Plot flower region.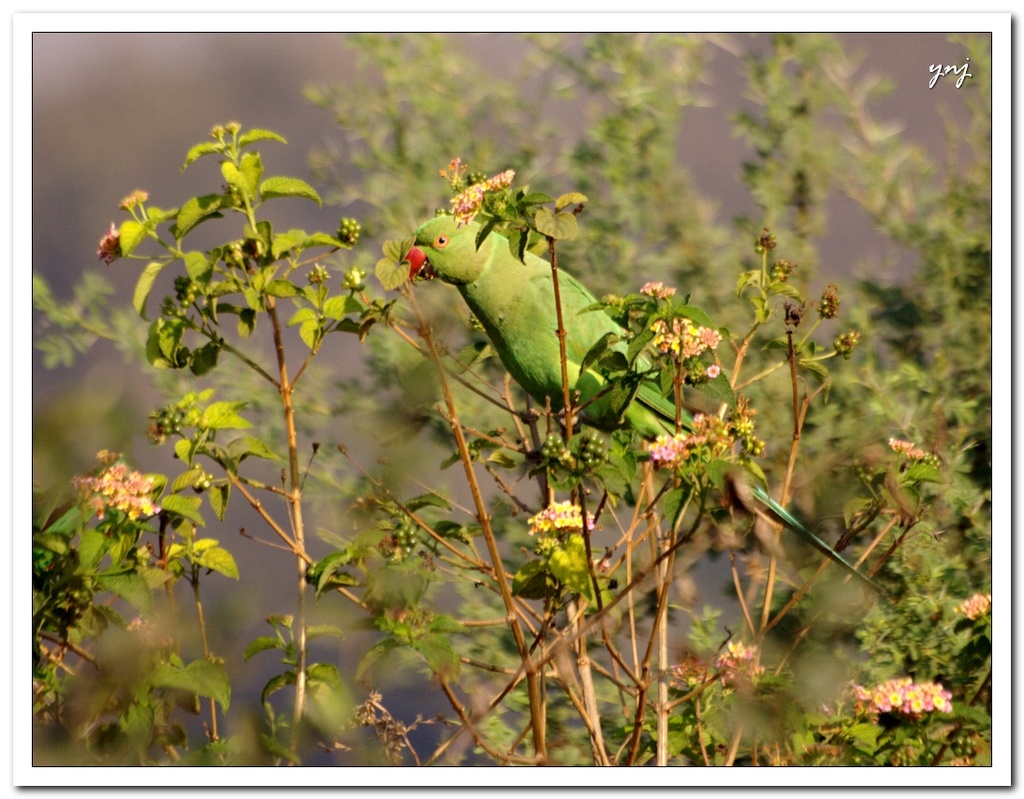
Plotted at bbox=[632, 281, 675, 304].
